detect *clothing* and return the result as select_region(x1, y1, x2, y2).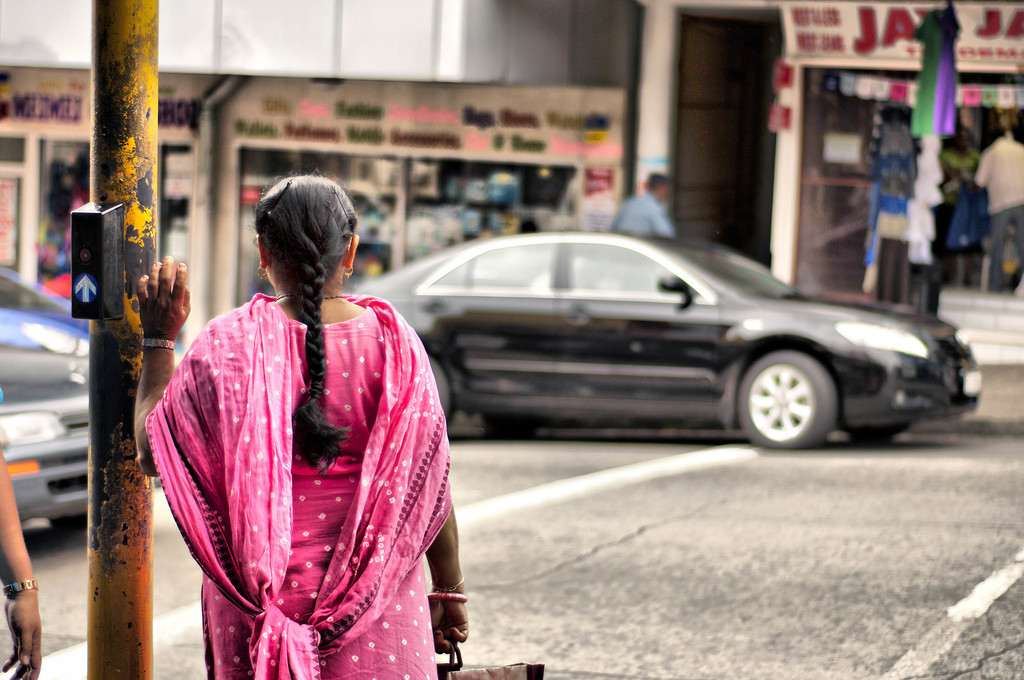
select_region(159, 262, 436, 656).
